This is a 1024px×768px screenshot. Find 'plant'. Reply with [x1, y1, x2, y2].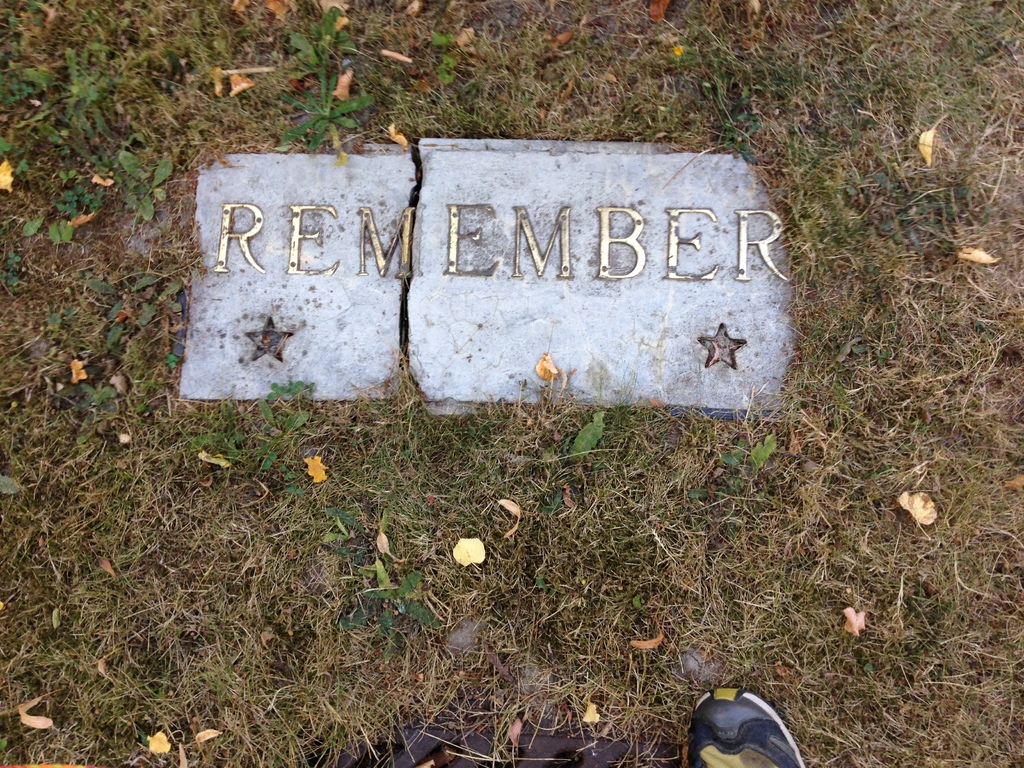
[268, 0, 366, 161].
